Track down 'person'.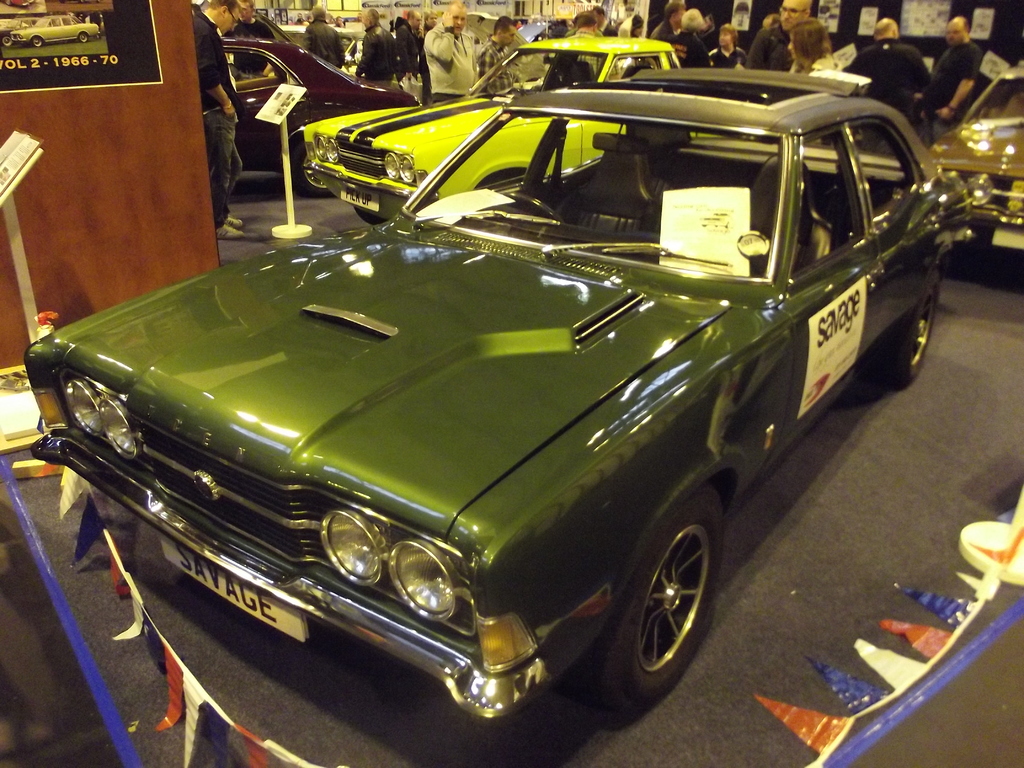
Tracked to left=232, top=0, right=280, bottom=77.
